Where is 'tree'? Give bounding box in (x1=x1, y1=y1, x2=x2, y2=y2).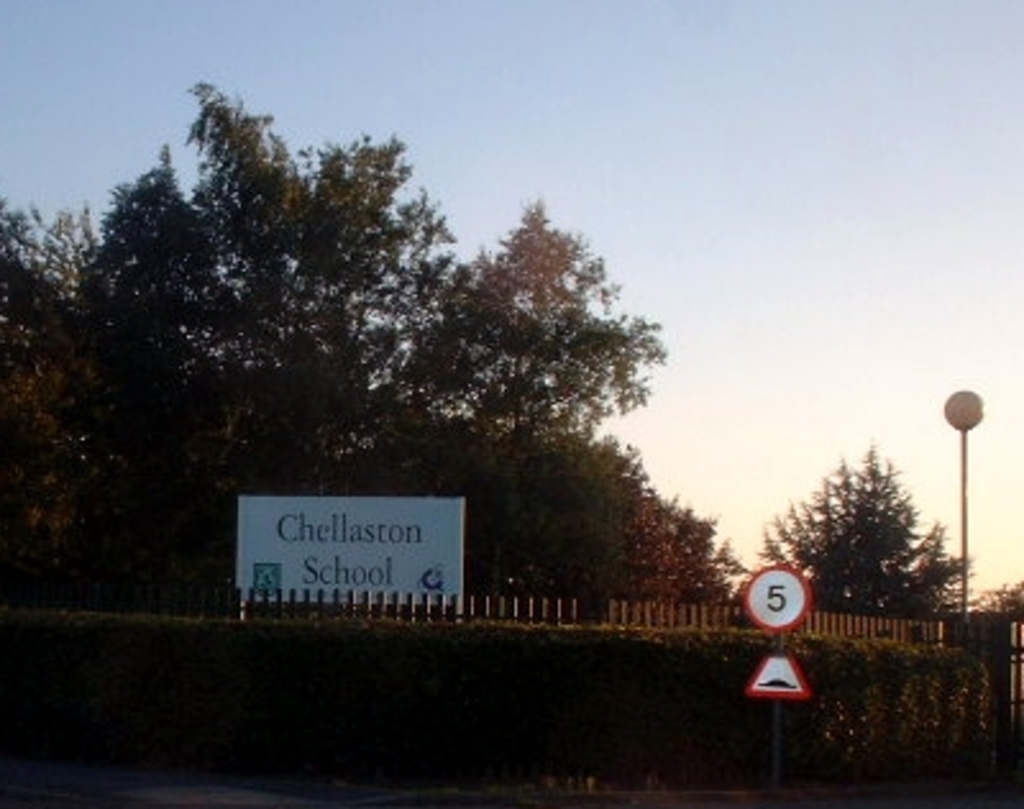
(x1=788, y1=430, x2=965, y2=645).
